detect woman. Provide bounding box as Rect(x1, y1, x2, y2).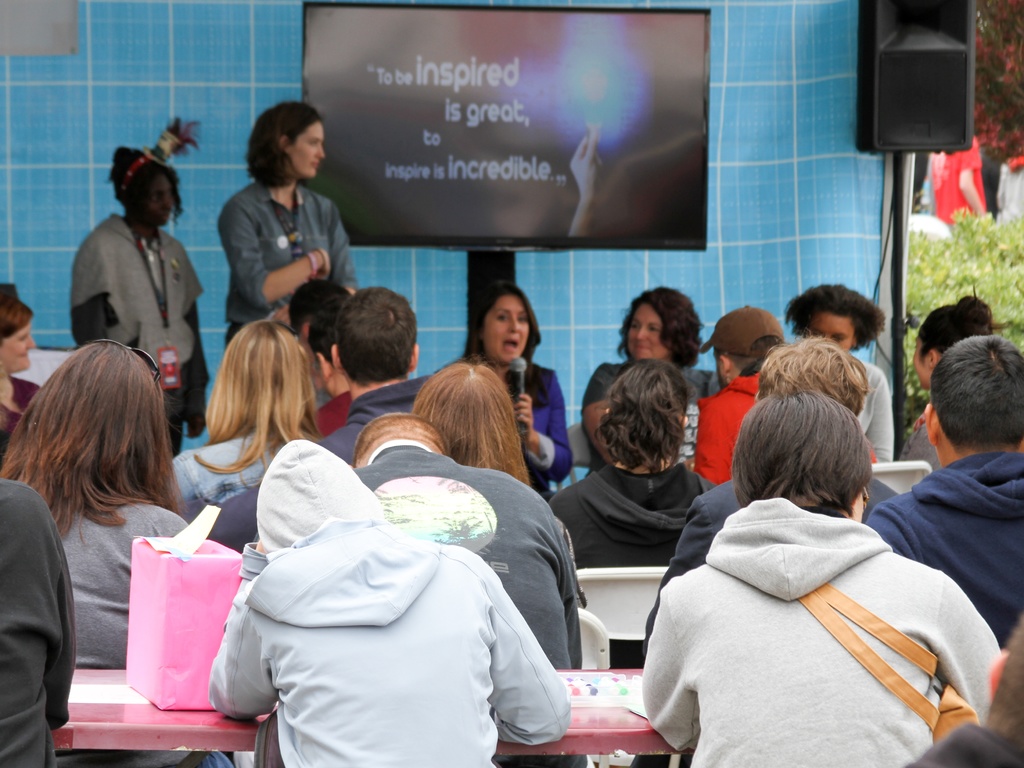
Rect(214, 99, 360, 347).
